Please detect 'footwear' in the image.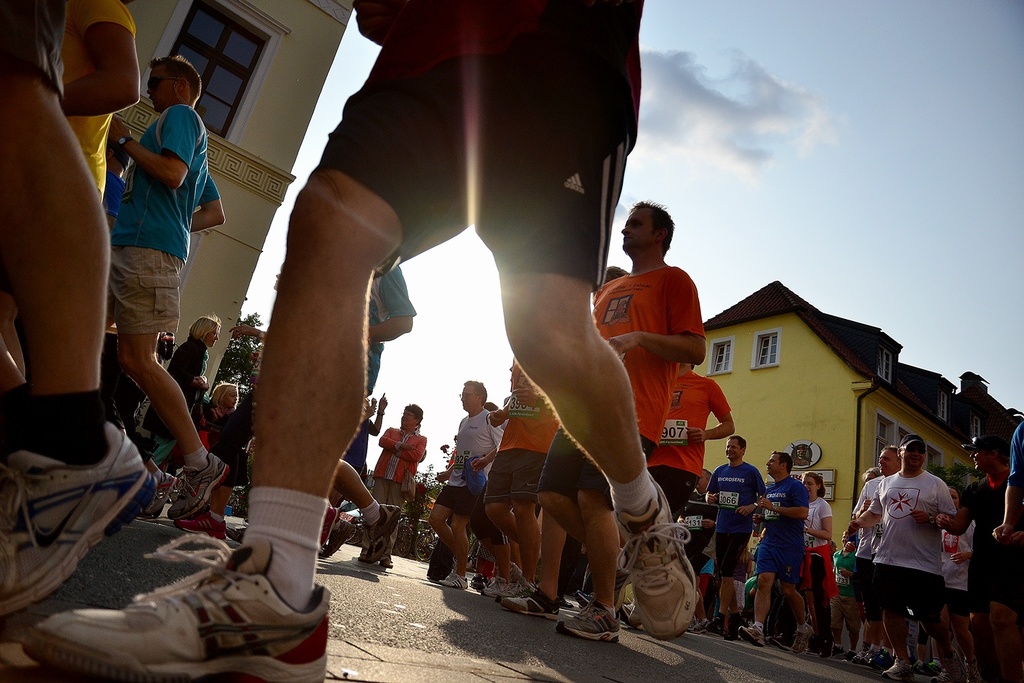
BBox(559, 600, 627, 643).
